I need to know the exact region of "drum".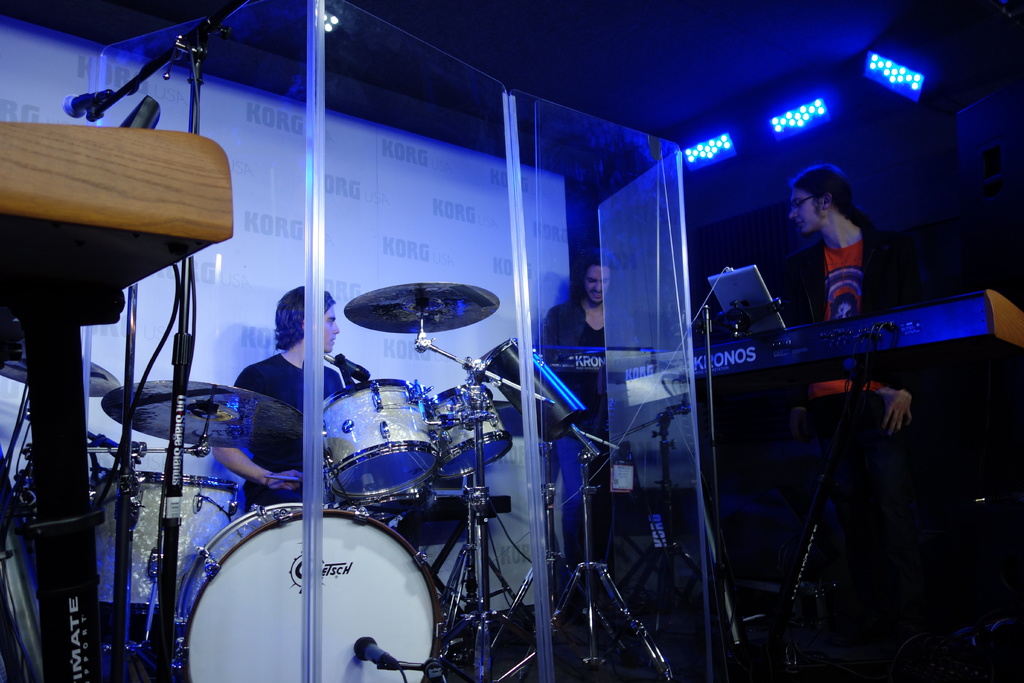
Region: {"x1": 426, "y1": 377, "x2": 518, "y2": 483}.
